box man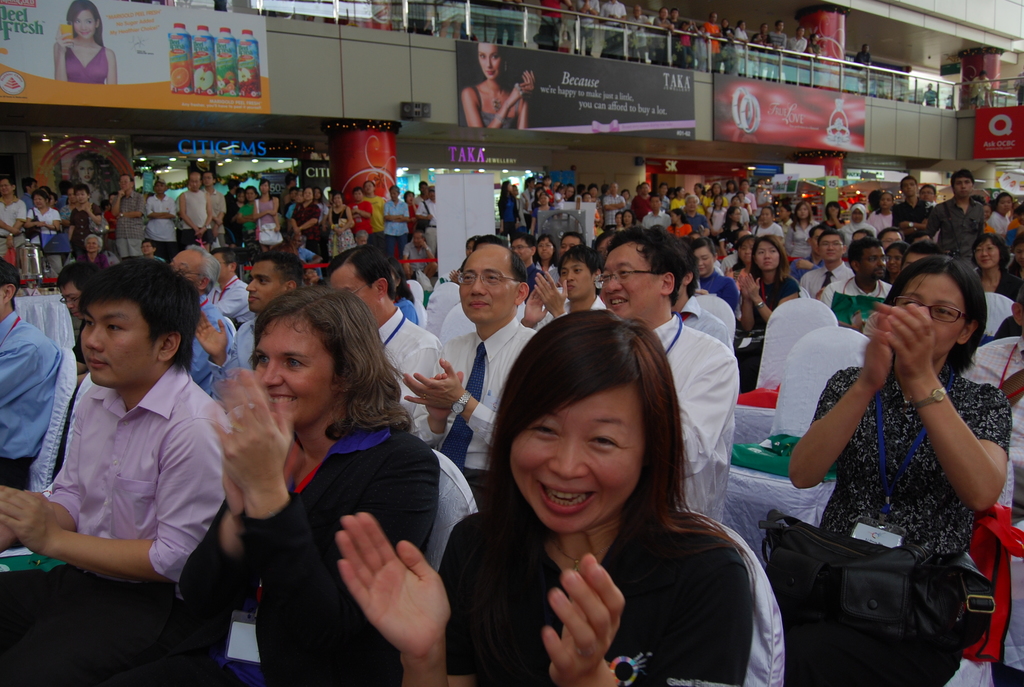
754:209:783:237
